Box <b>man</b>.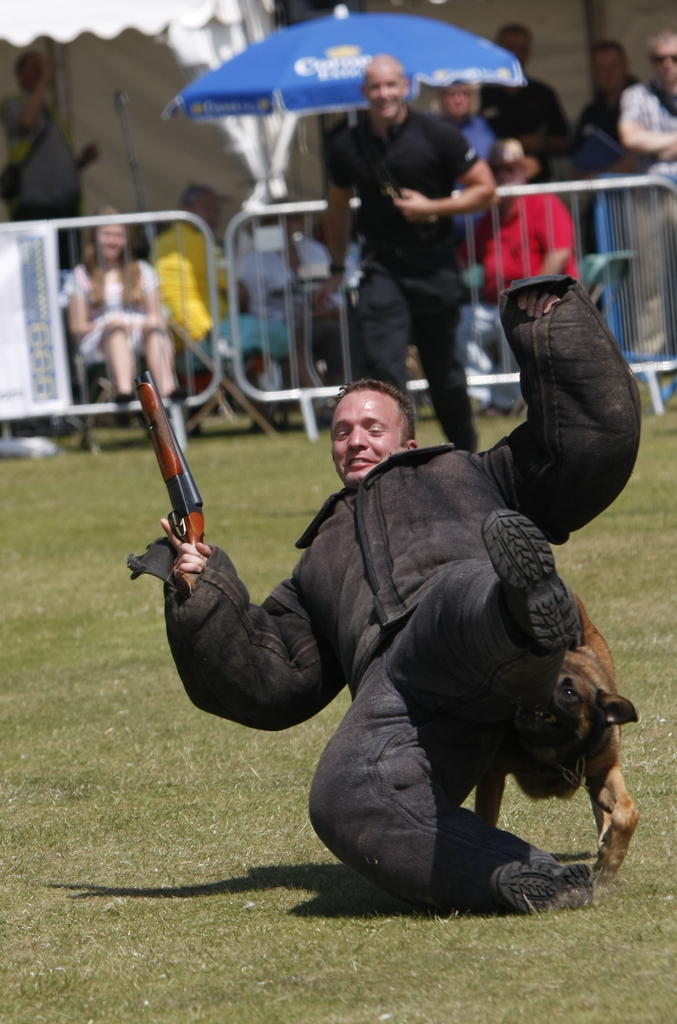
bbox=[149, 186, 231, 348].
